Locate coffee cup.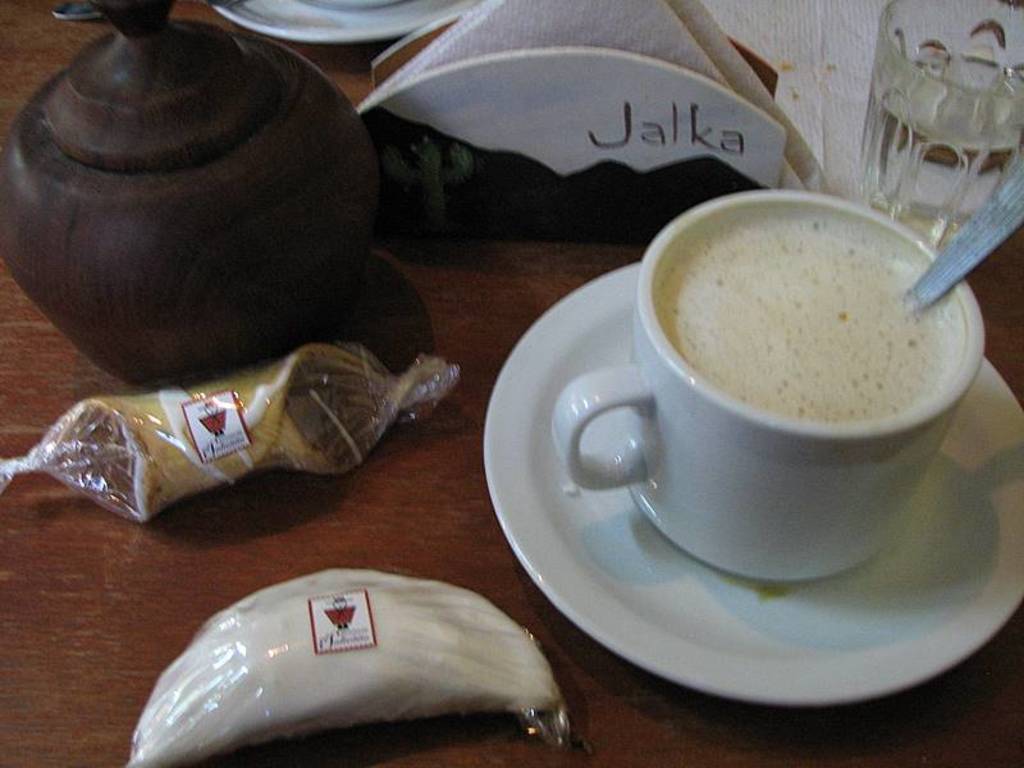
Bounding box: bbox(550, 187, 979, 582).
